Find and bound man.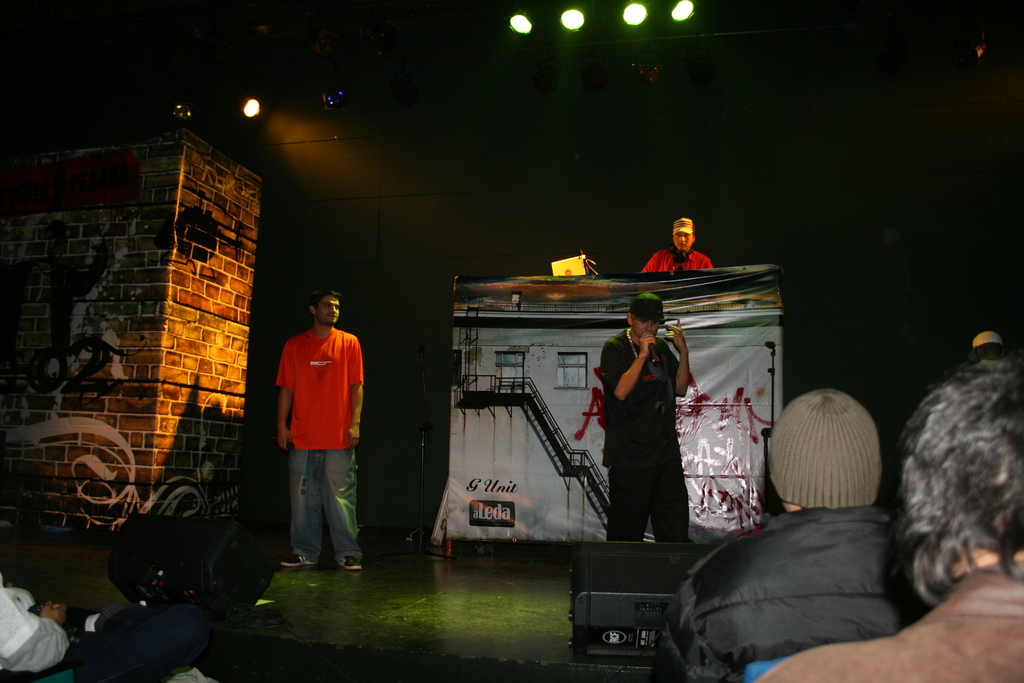
Bound: [268,293,372,586].
